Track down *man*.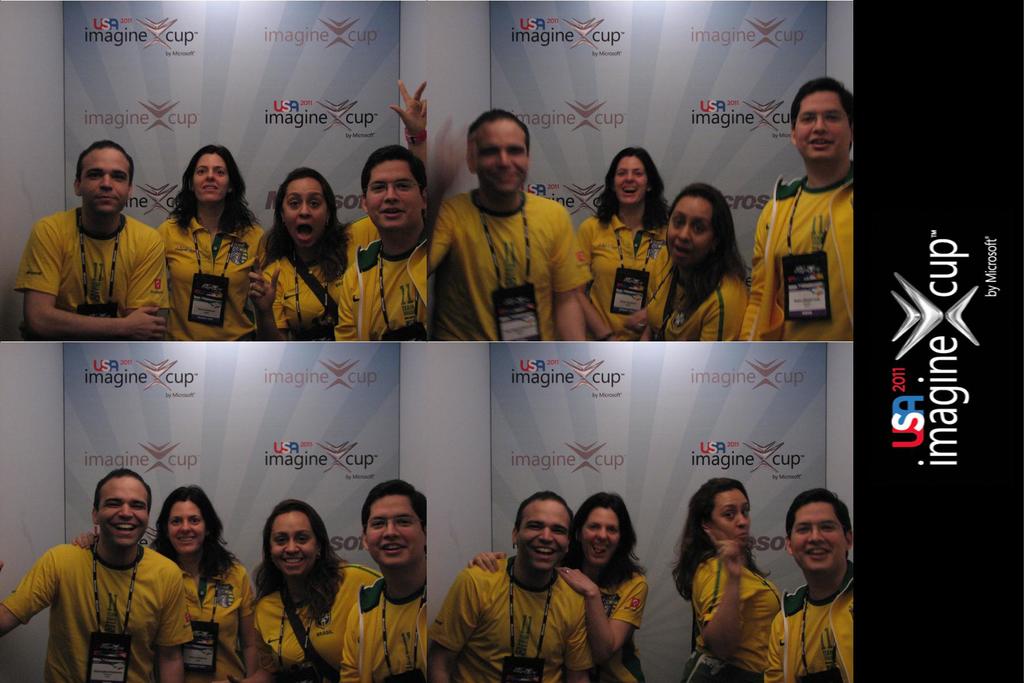
Tracked to 341 480 430 682.
